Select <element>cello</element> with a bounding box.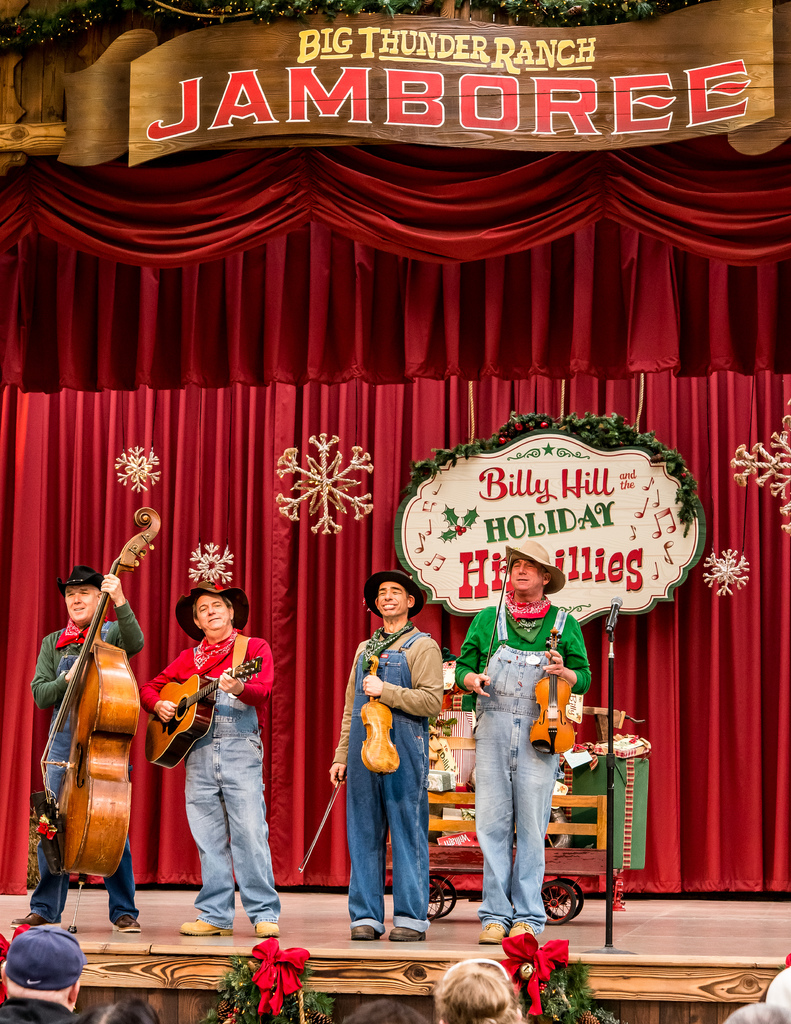
crop(298, 655, 401, 872).
